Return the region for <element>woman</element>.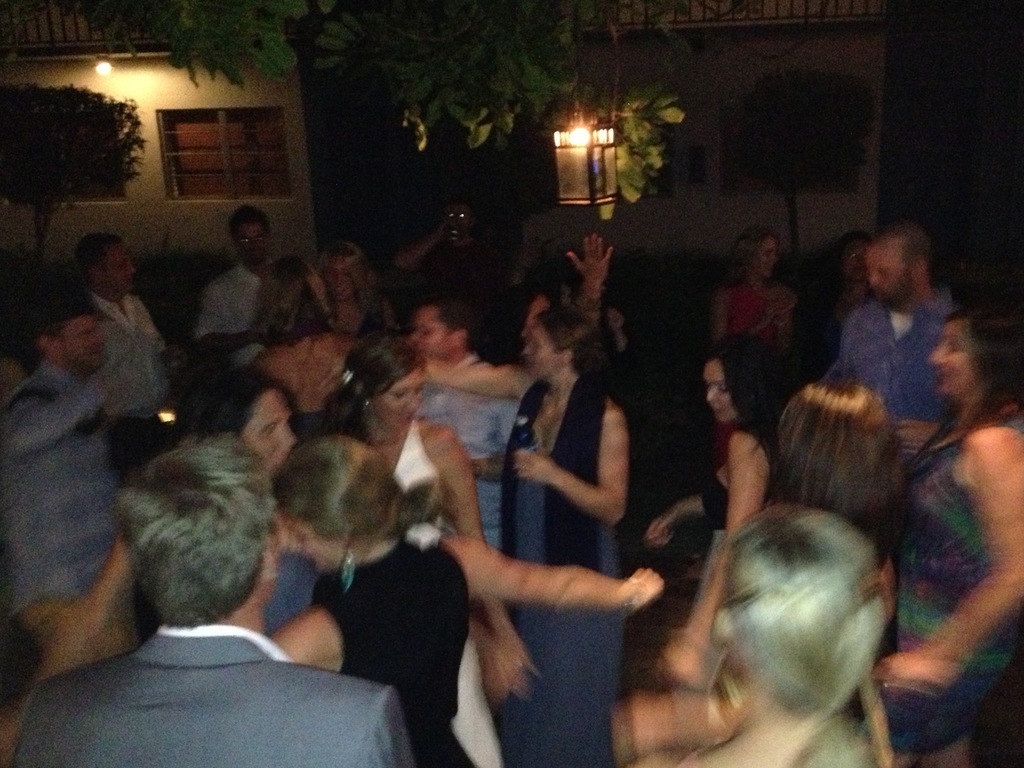
detection(319, 352, 531, 764).
